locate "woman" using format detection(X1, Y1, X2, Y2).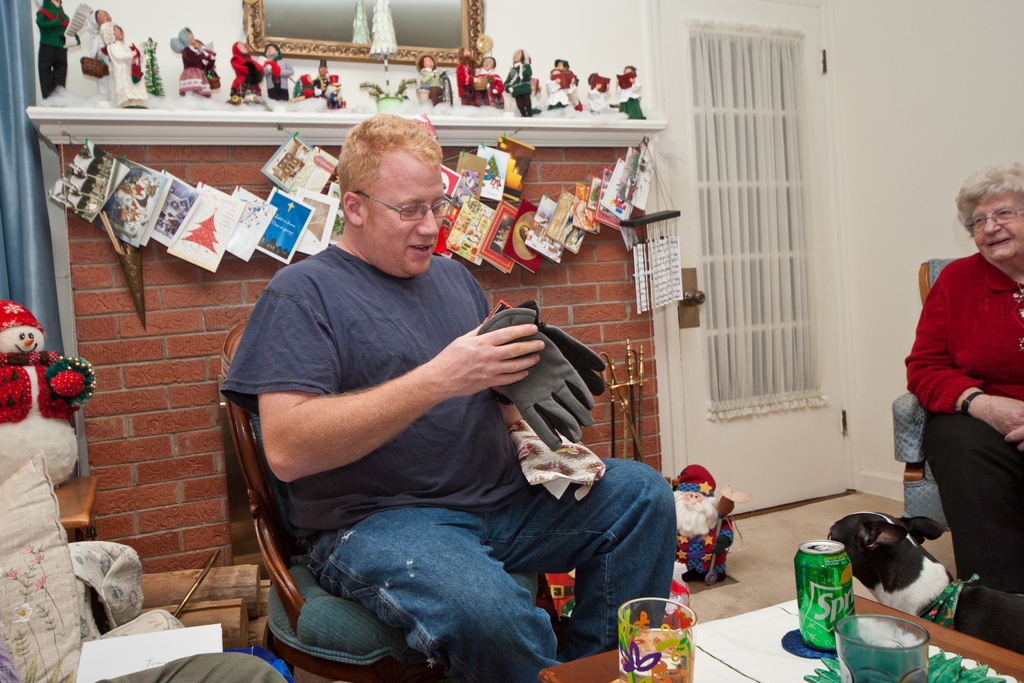
detection(228, 42, 266, 99).
